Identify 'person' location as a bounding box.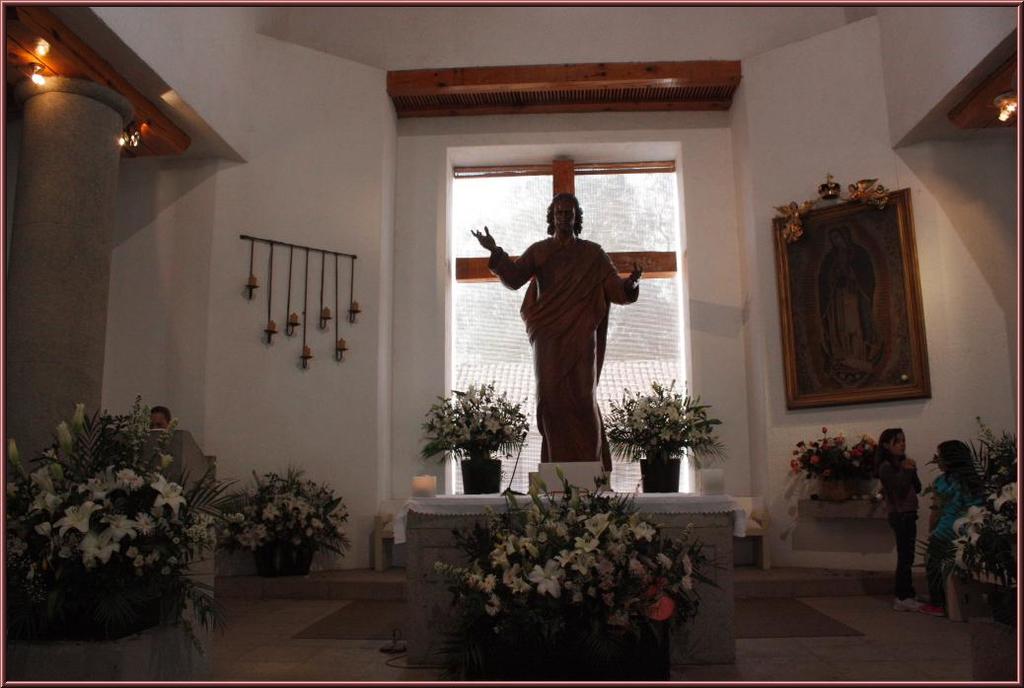
877:428:925:611.
